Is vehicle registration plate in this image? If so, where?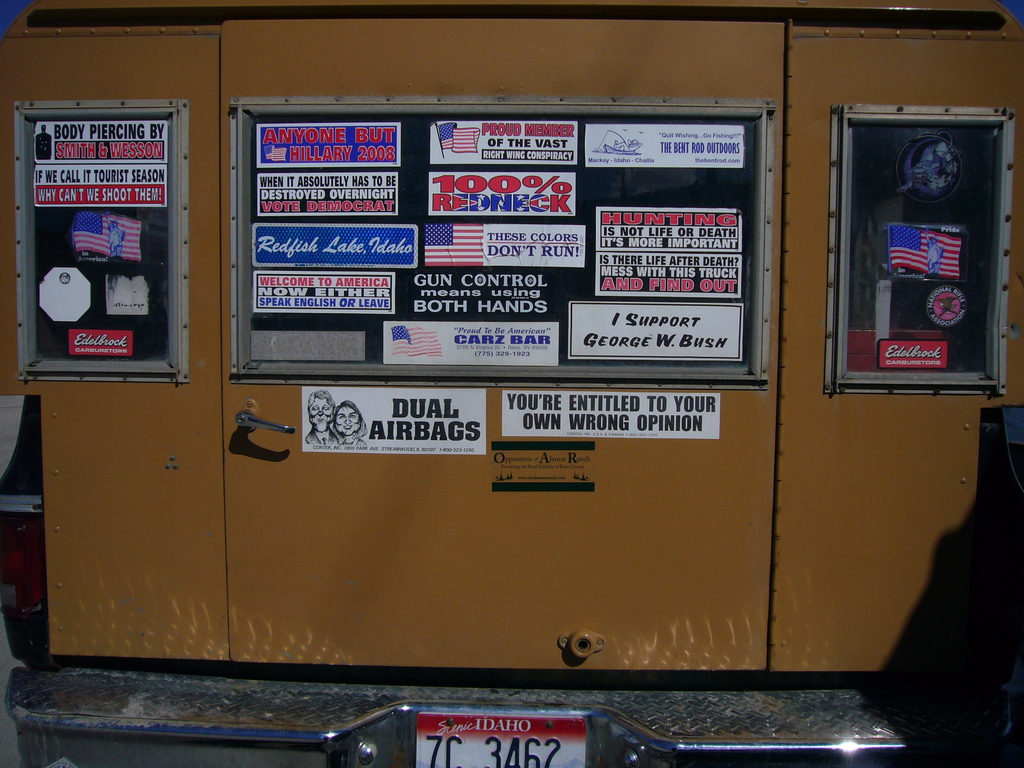
Yes, at x1=412, y1=712, x2=589, y2=765.
